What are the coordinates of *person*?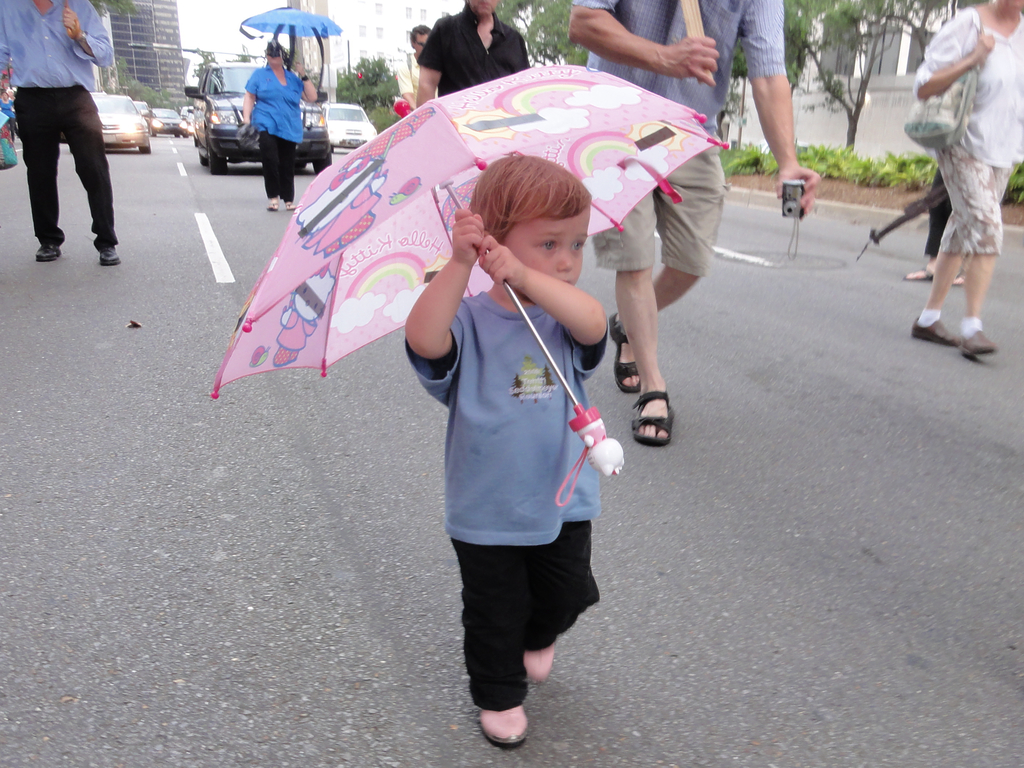
<bbox>566, 0, 822, 445</bbox>.
